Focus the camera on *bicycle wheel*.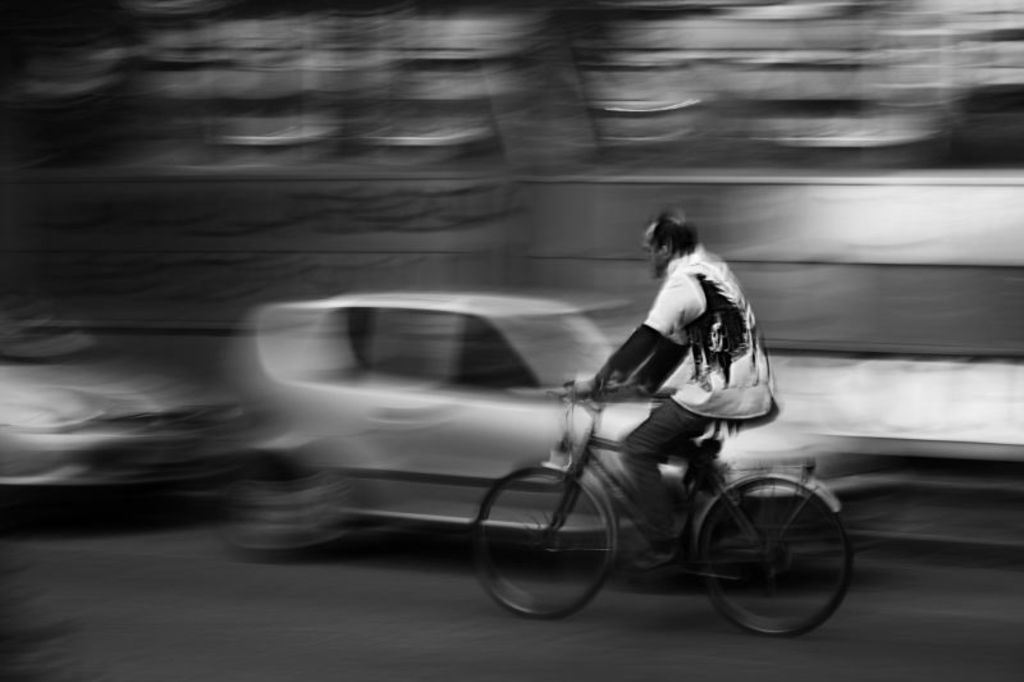
Focus region: detection(471, 459, 613, 622).
